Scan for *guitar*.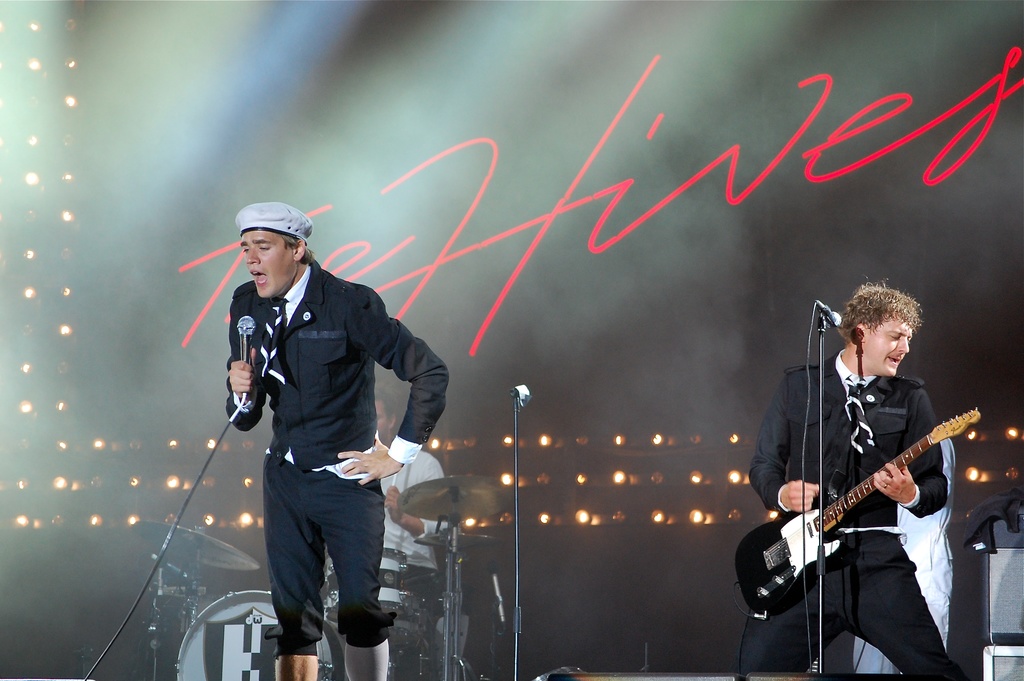
Scan result: 740, 386, 1000, 635.
